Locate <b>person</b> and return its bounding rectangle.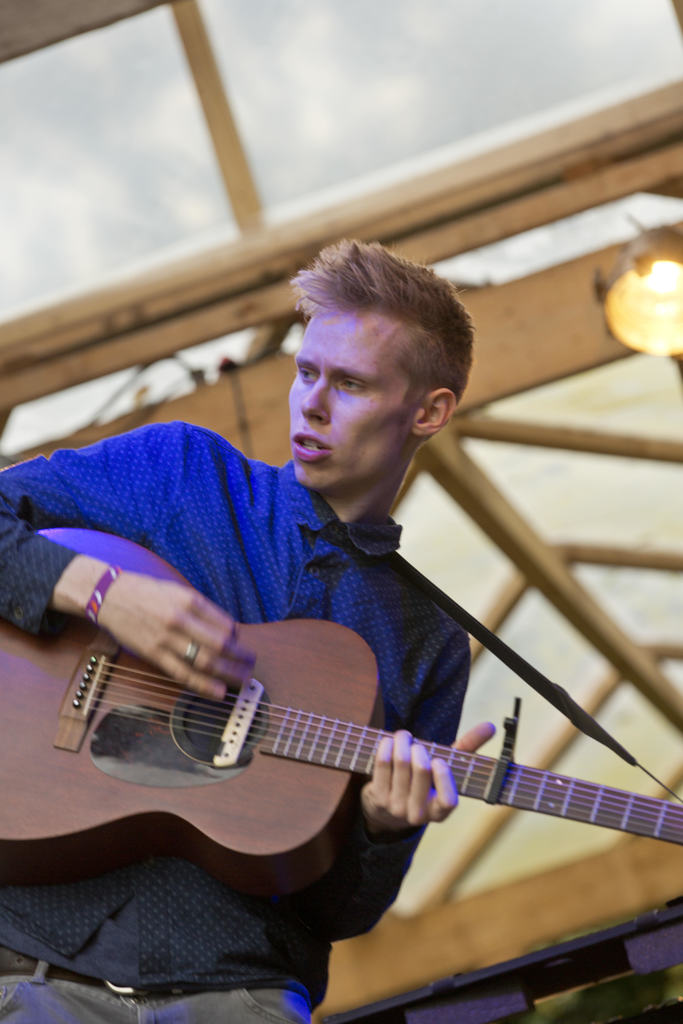
detection(0, 237, 500, 1023).
